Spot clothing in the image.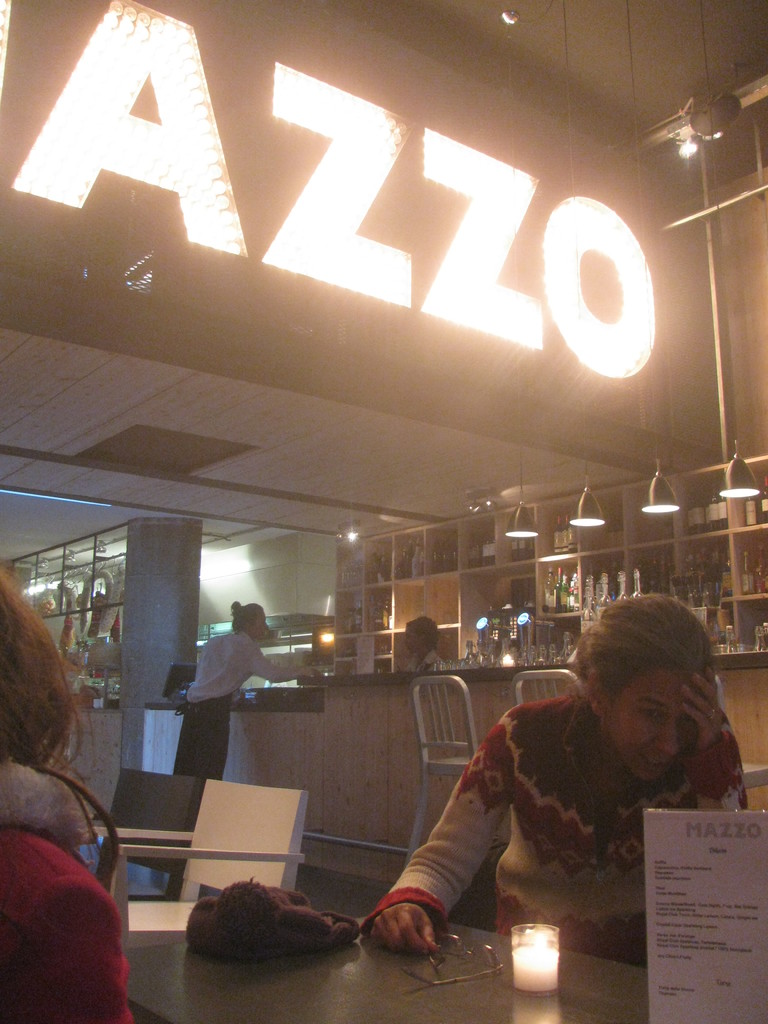
clothing found at [left=179, top=620, right=326, bottom=785].
